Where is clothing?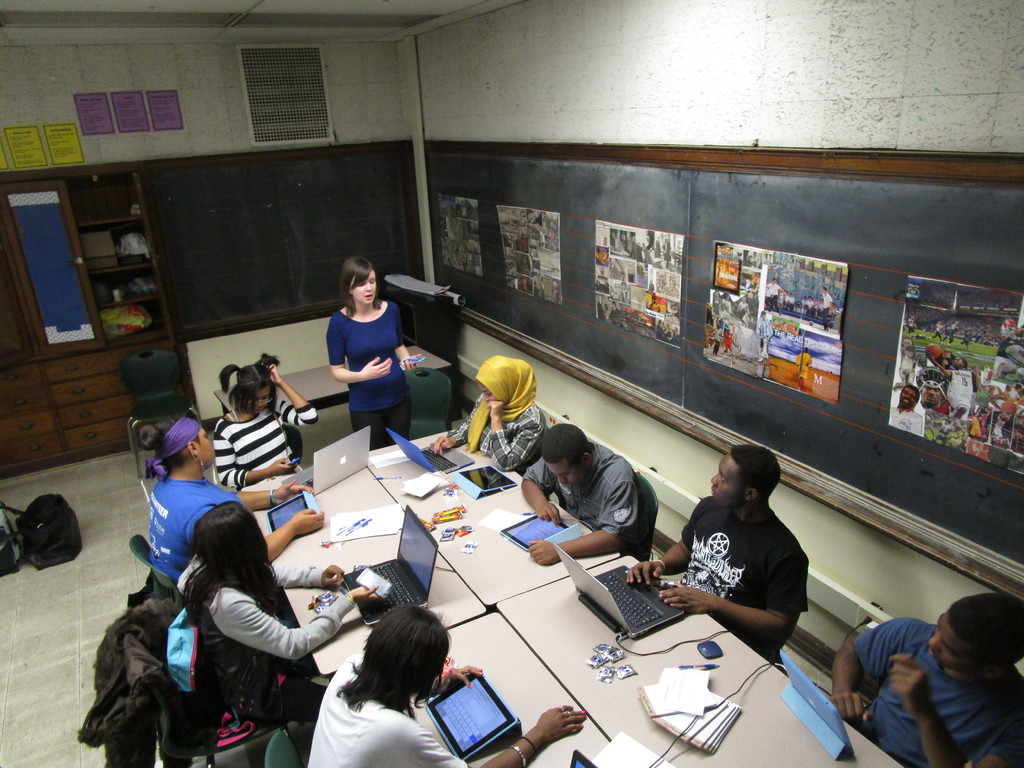
select_region(448, 392, 548, 469).
